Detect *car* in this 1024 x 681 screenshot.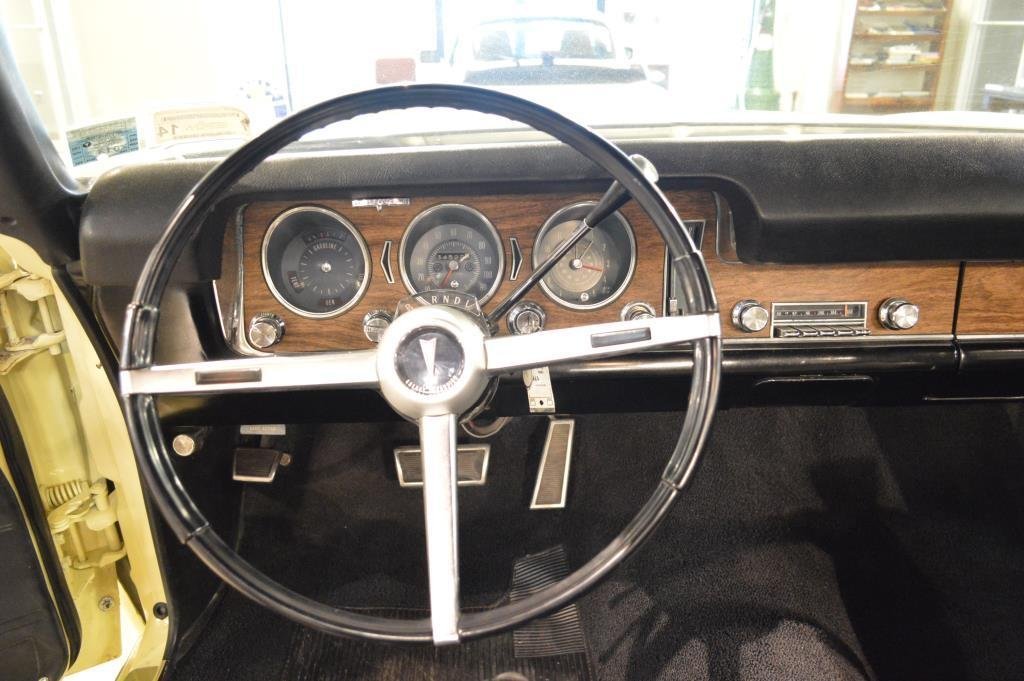
Detection: (21, 76, 1004, 680).
